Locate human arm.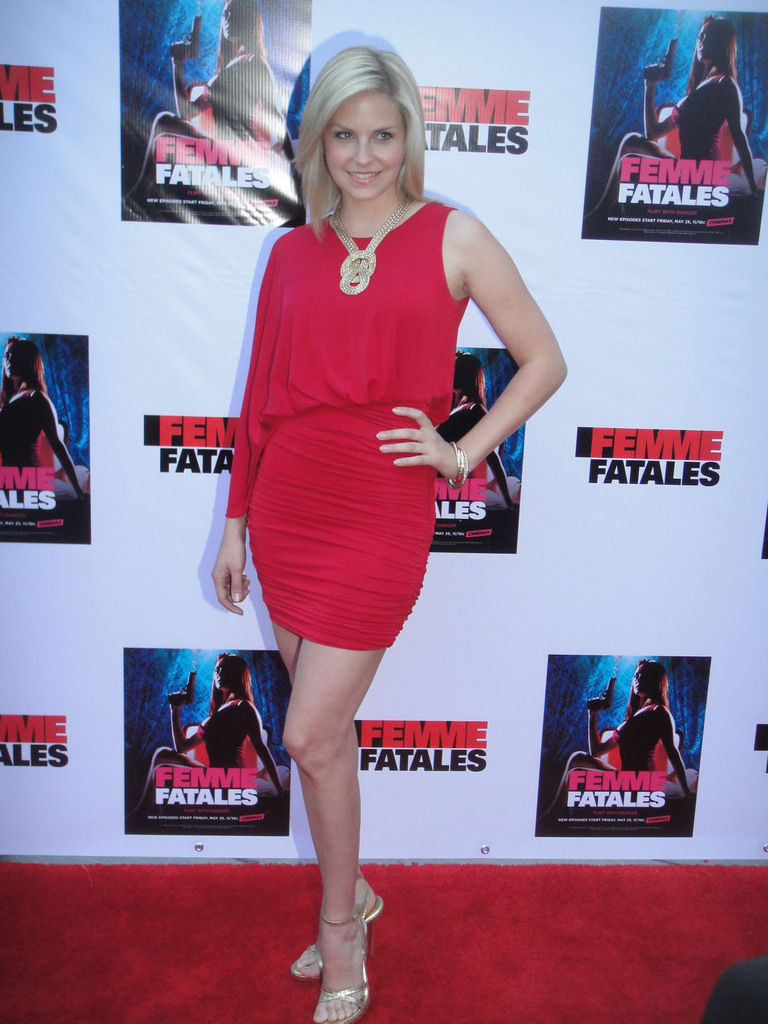
Bounding box: 582 700 620 758.
